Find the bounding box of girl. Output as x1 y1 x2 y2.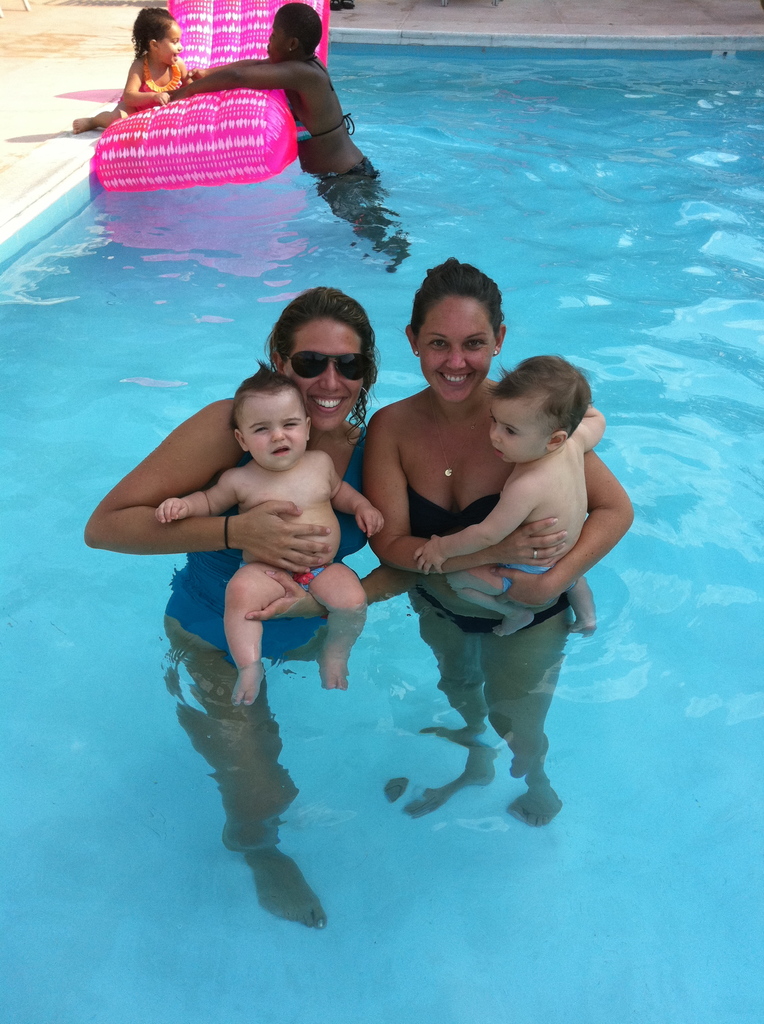
70 1 194 129.
